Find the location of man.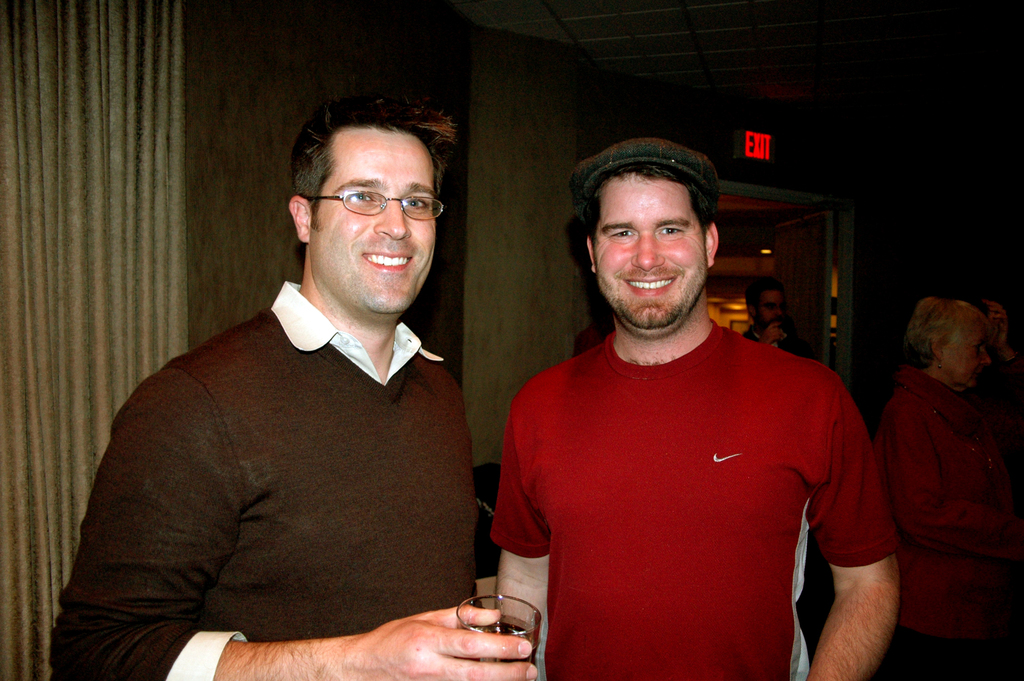
Location: <box>74,104,532,674</box>.
